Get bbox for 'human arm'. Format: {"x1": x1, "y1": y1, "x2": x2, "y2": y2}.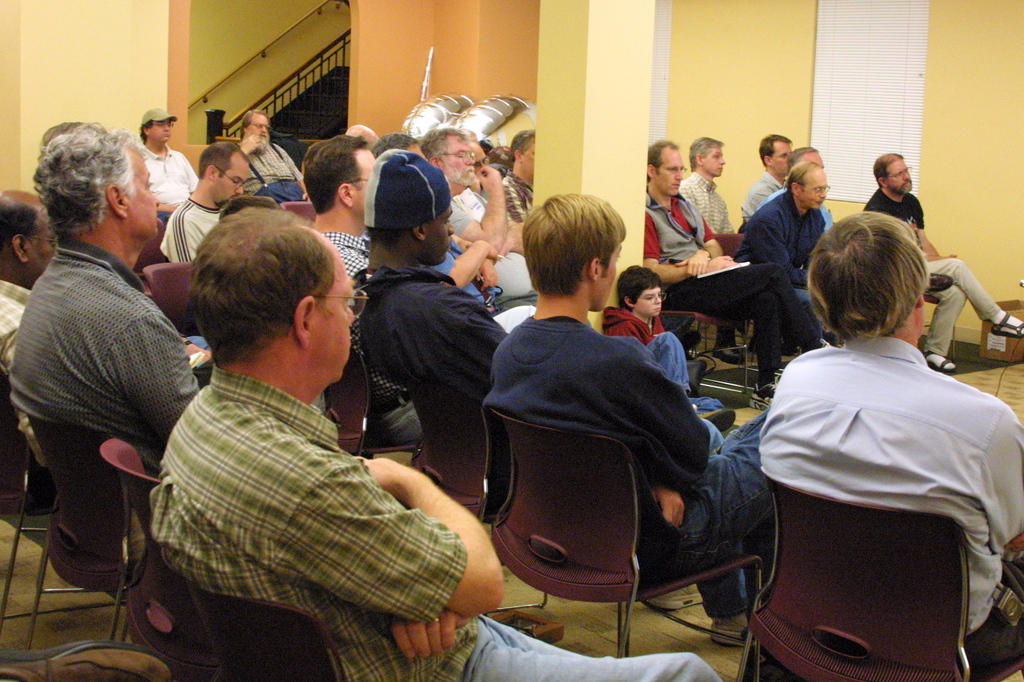
{"x1": 817, "y1": 207, "x2": 831, "y2": 232}.
